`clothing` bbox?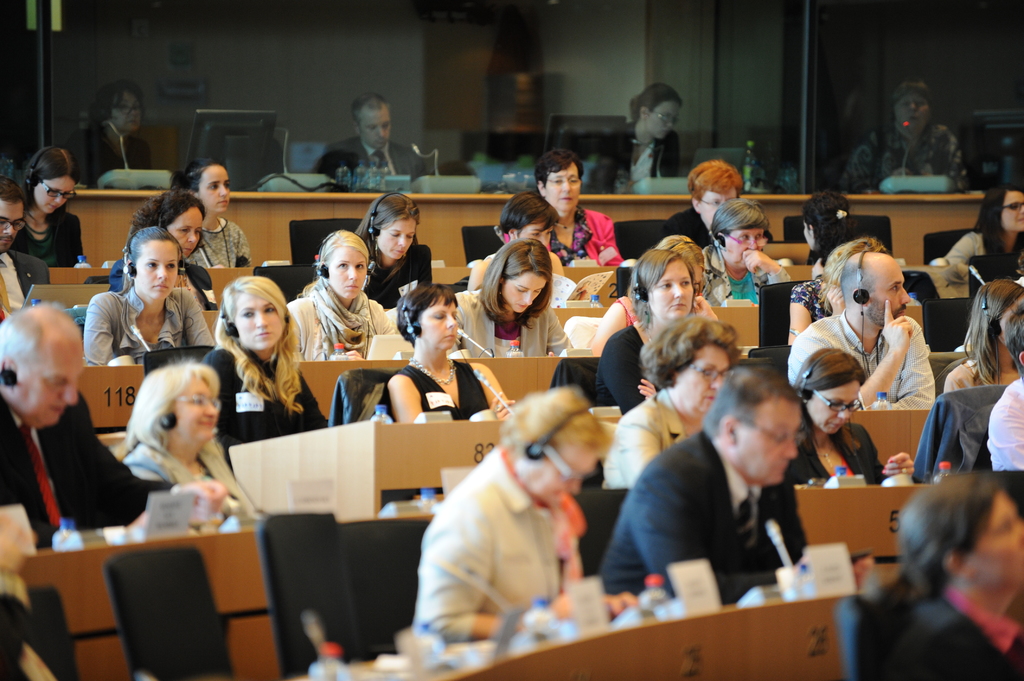
bbox=[0, 239, 58, 319]
